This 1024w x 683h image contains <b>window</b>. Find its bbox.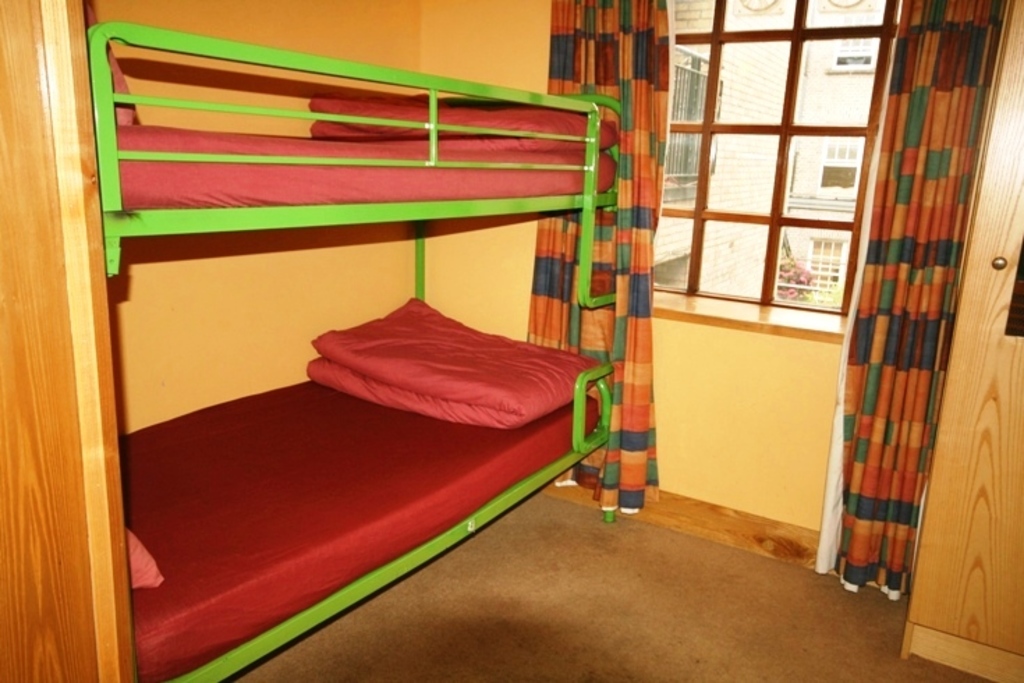
{"x1": 818, "y1": 134, "x2": 864, "y2": 192}.
